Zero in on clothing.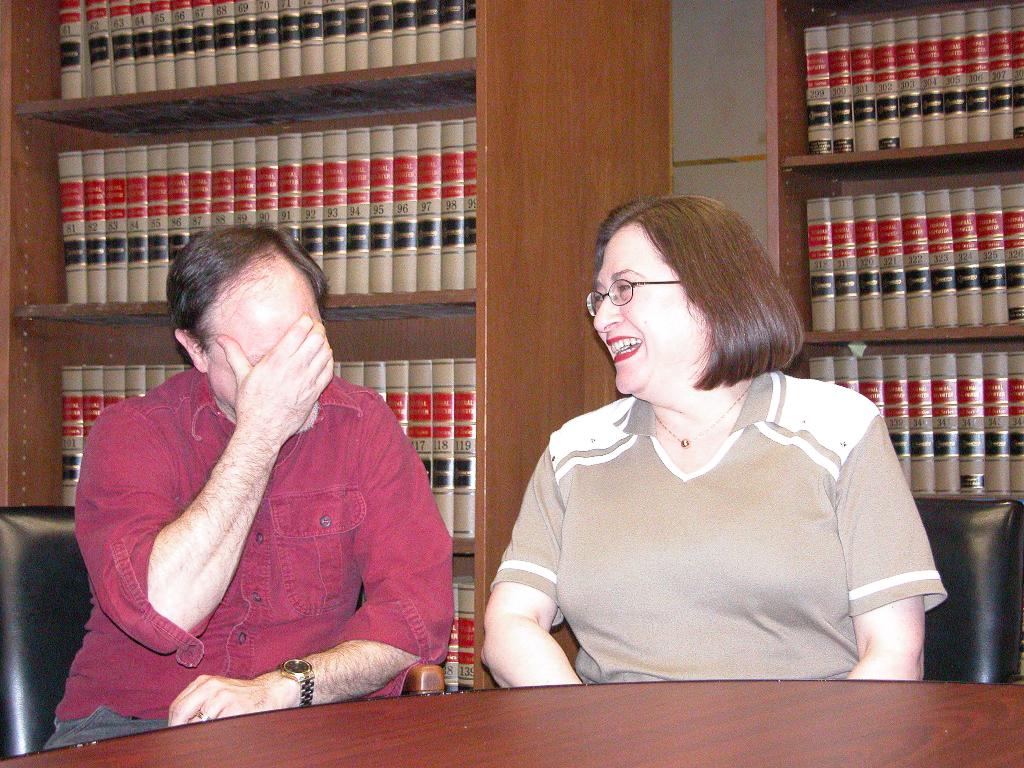
Zeroed in: {"left": 493, "top": 334, "right": 950, "bottom": 698}.
